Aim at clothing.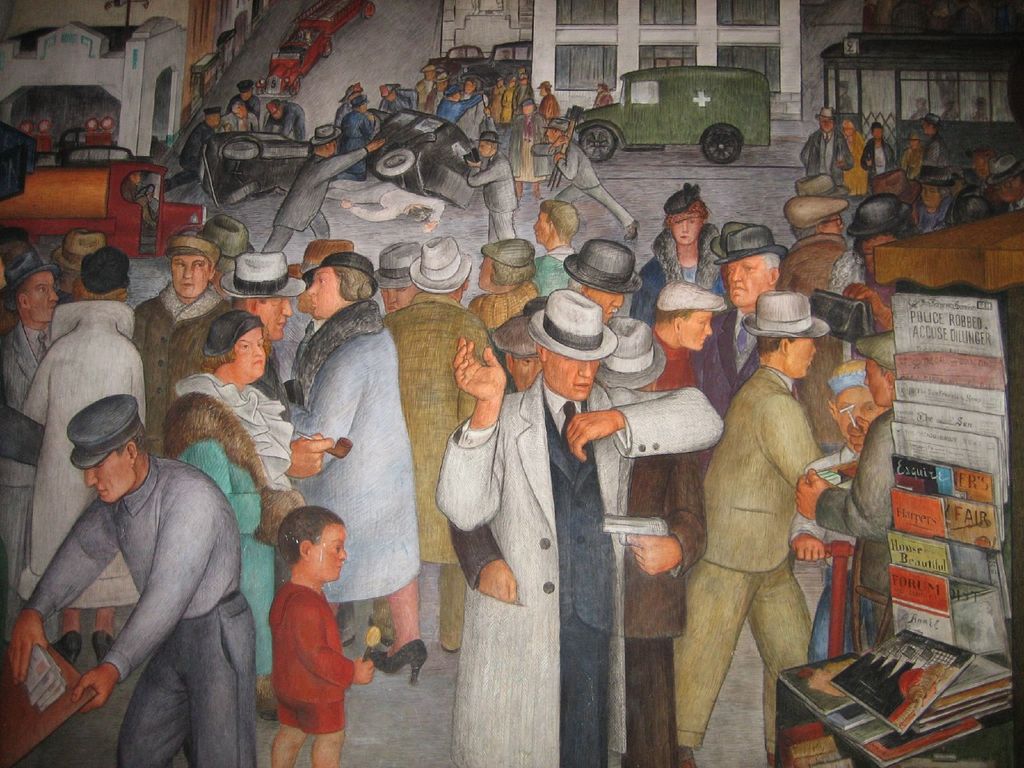
Aimed at <box>488,85,508,132</box>.
